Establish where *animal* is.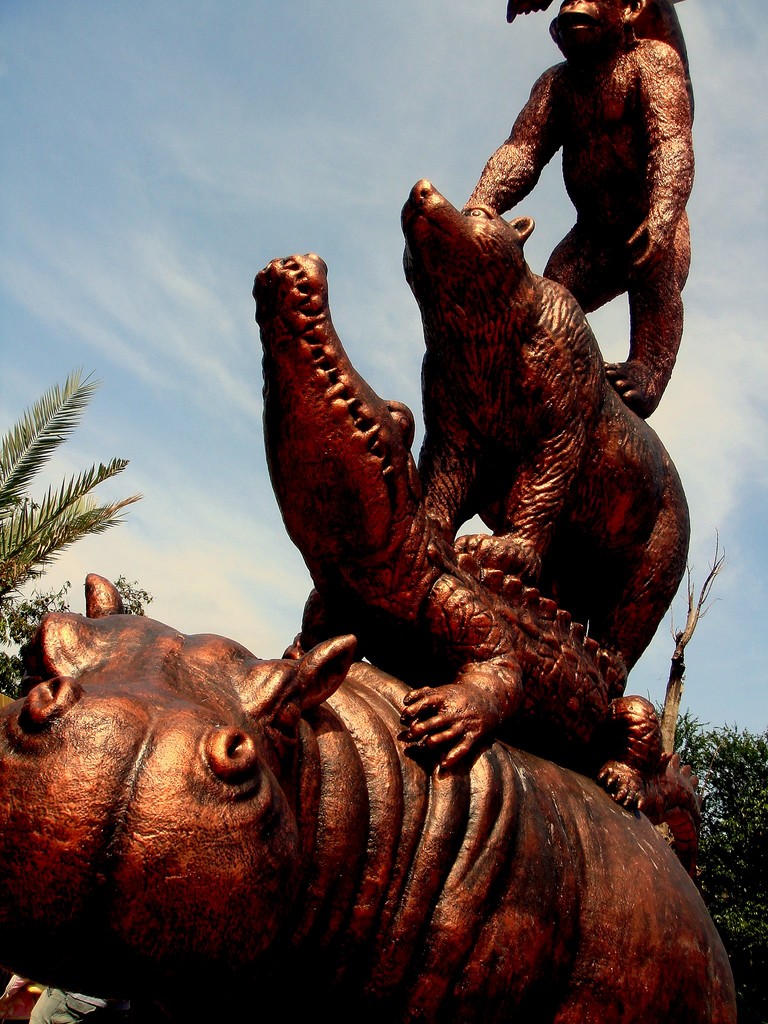
Established at [455,0,701,419].
